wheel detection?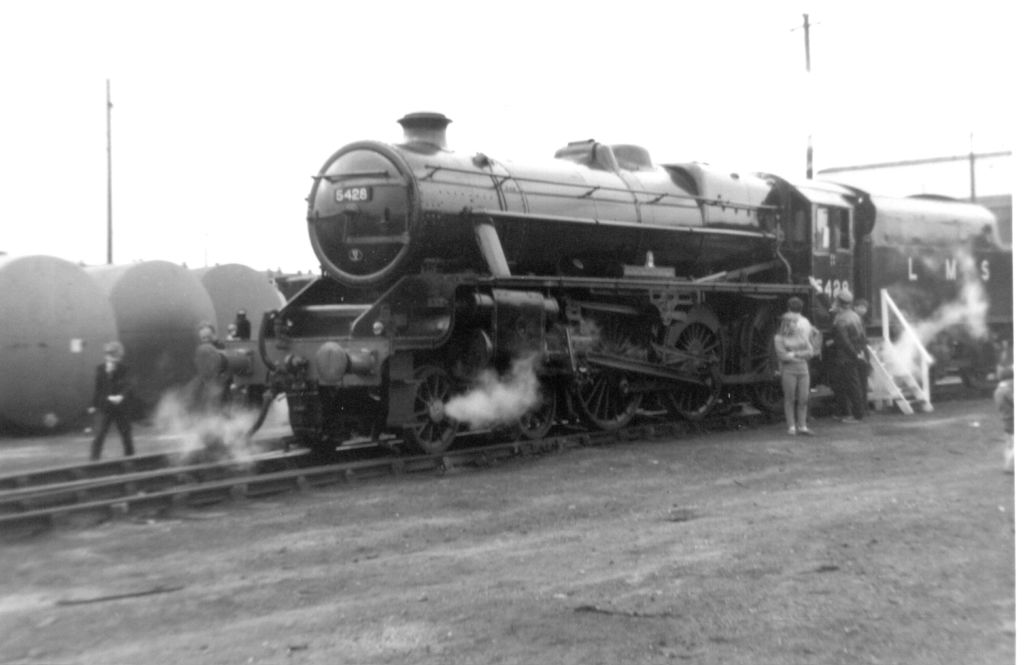
bbox(400, 361, 465, 452)
